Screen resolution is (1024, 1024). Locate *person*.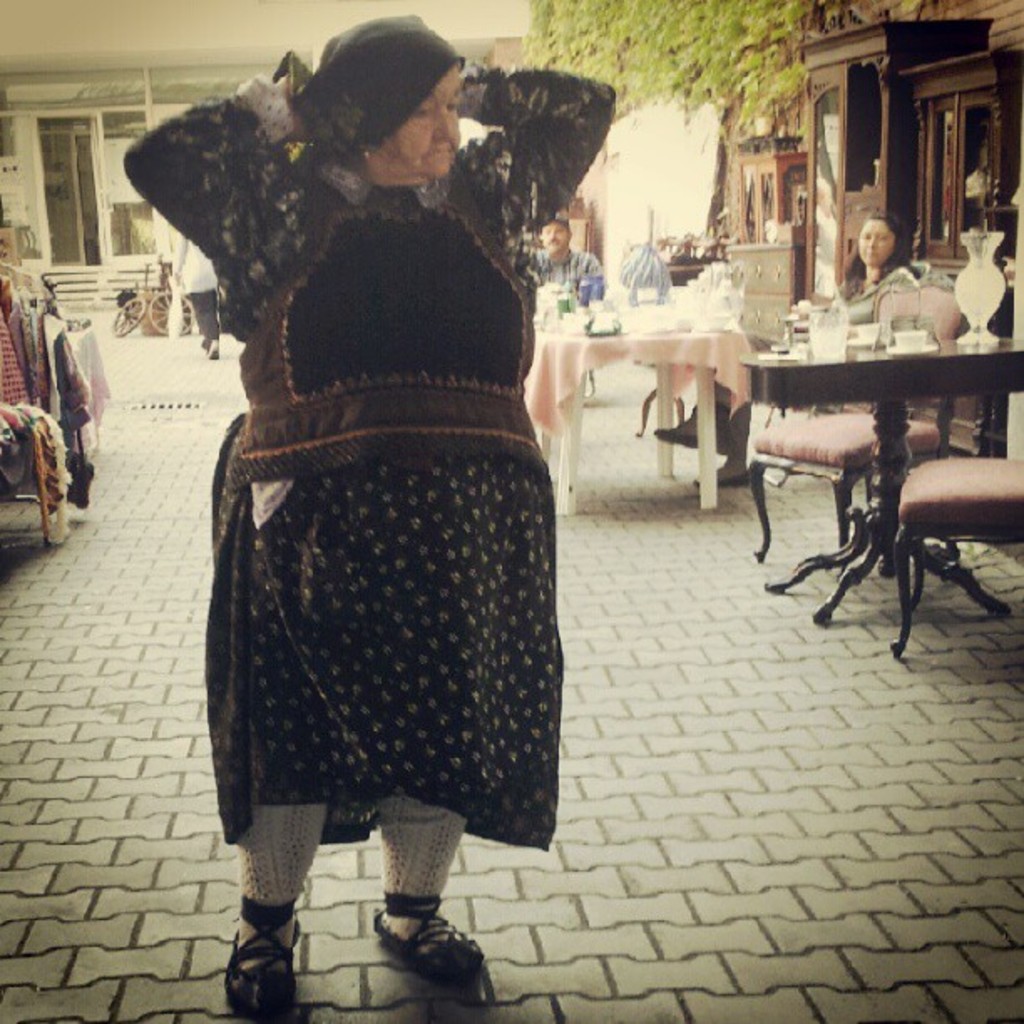
box(510, 218, 604, 301).
